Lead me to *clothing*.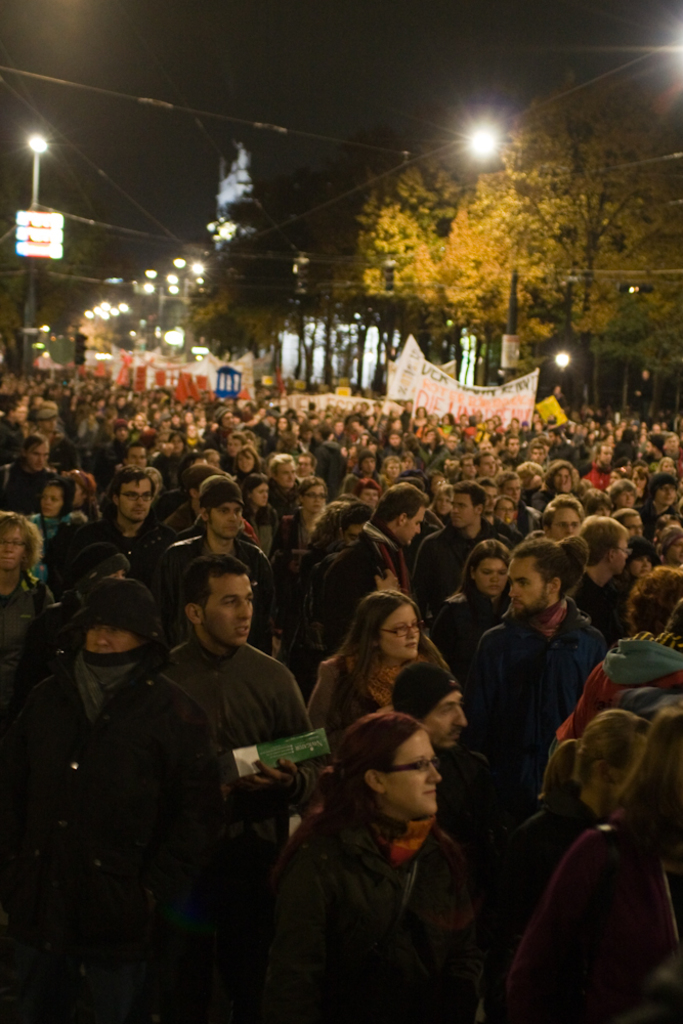
Lead to <box>473,601,625,803</box>.
